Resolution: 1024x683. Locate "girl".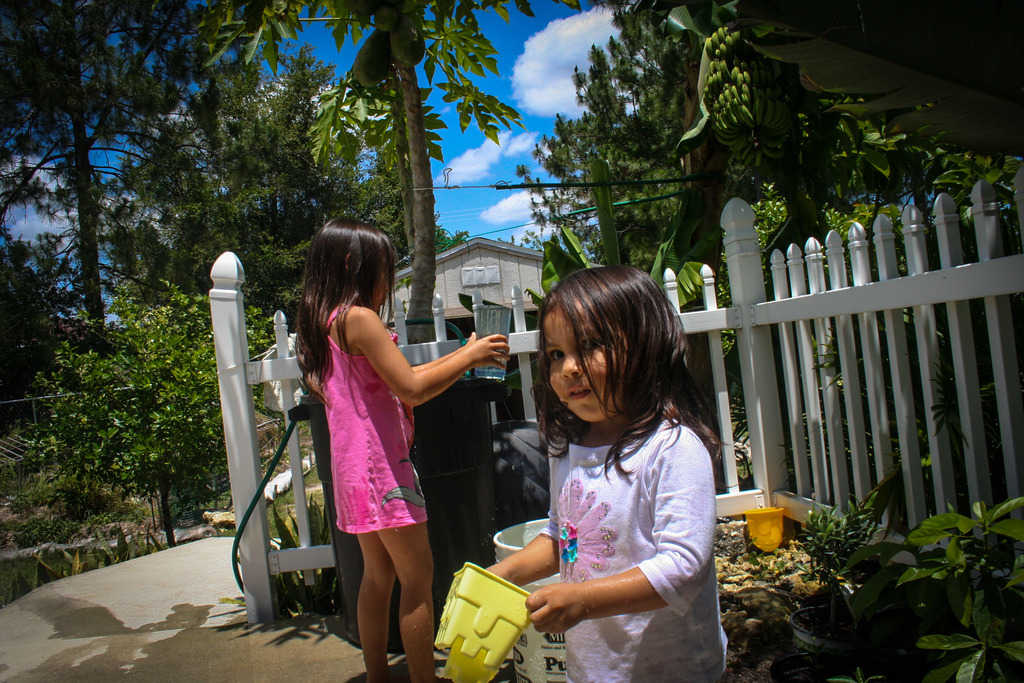
[left=431, top=252, right=732, bottom=680].
